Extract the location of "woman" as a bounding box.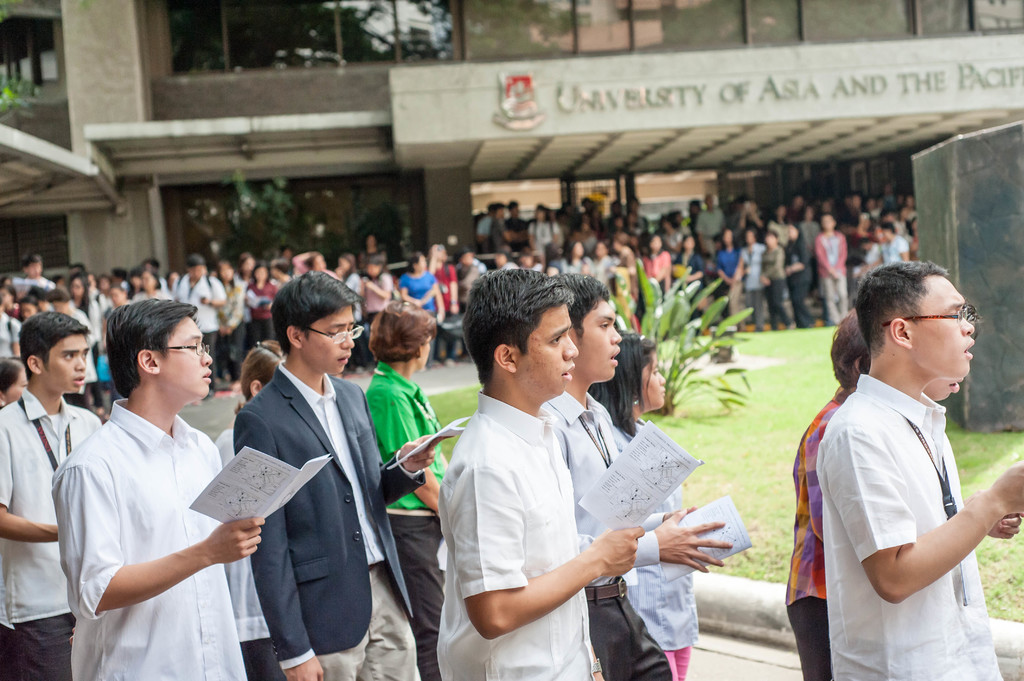
x1=289 y1=248 x2=338 y2=285.
